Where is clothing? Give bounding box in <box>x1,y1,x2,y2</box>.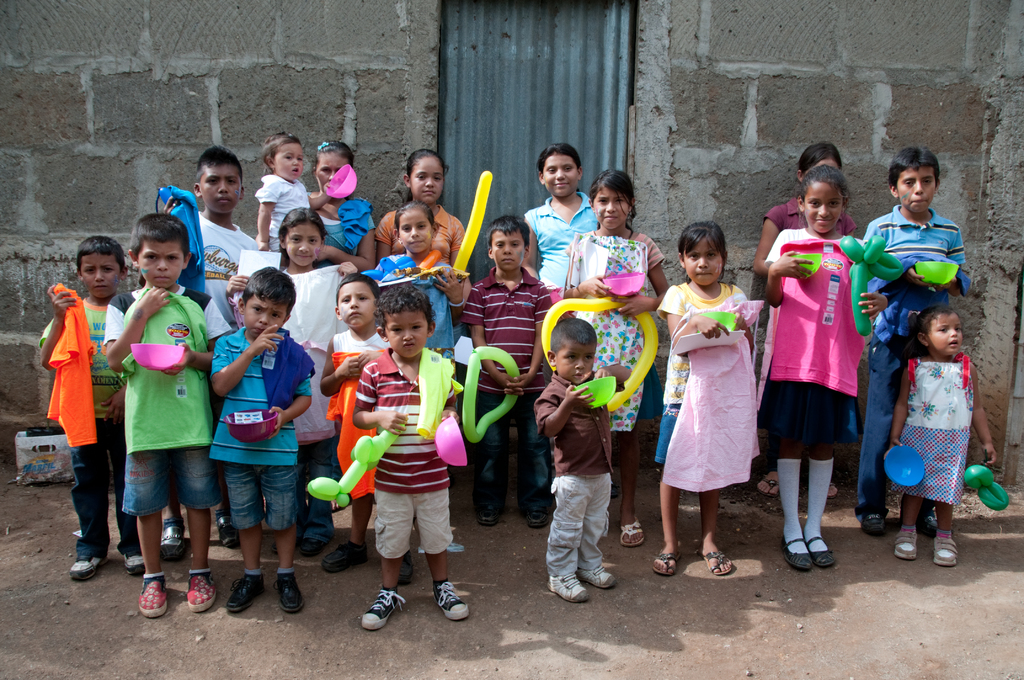
<box>44,295,156,565</box>.
